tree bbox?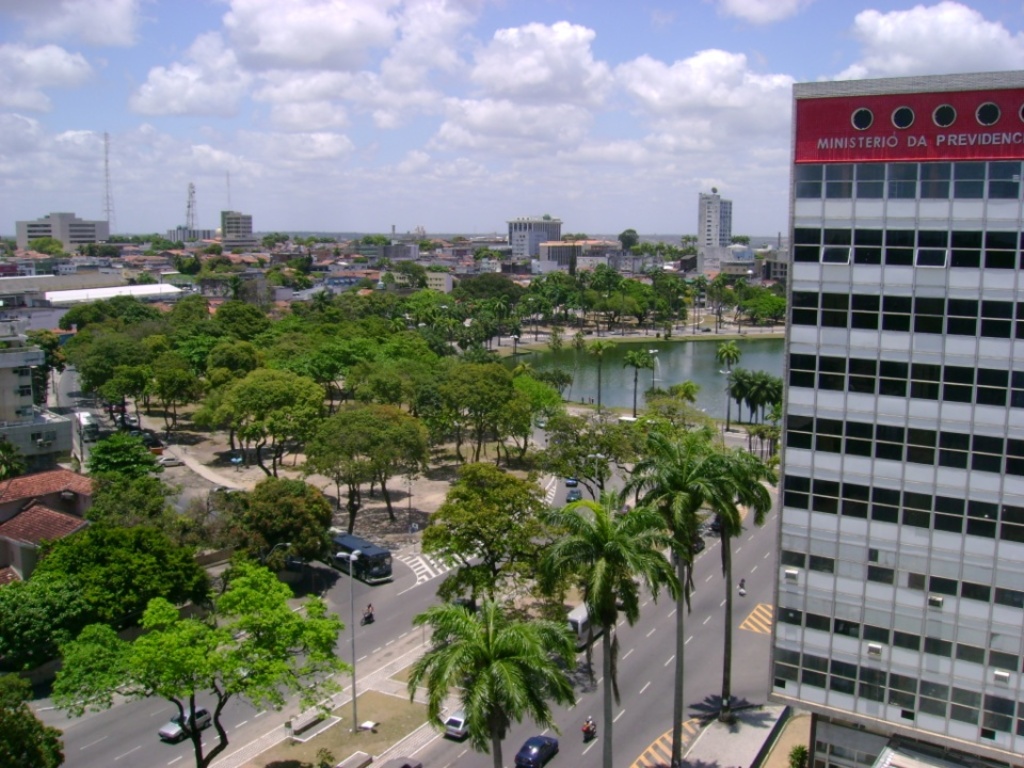
crop(460, 272, 517, 302)
